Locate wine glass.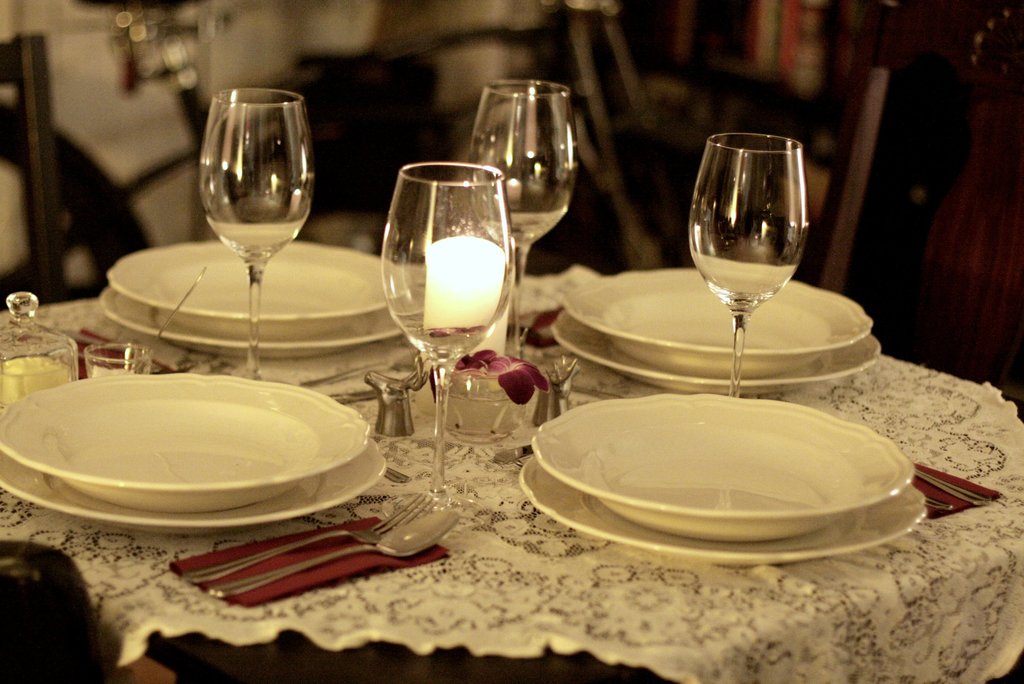
Bounding box: <bbox>196, 88, 315, 380</bbox>.
